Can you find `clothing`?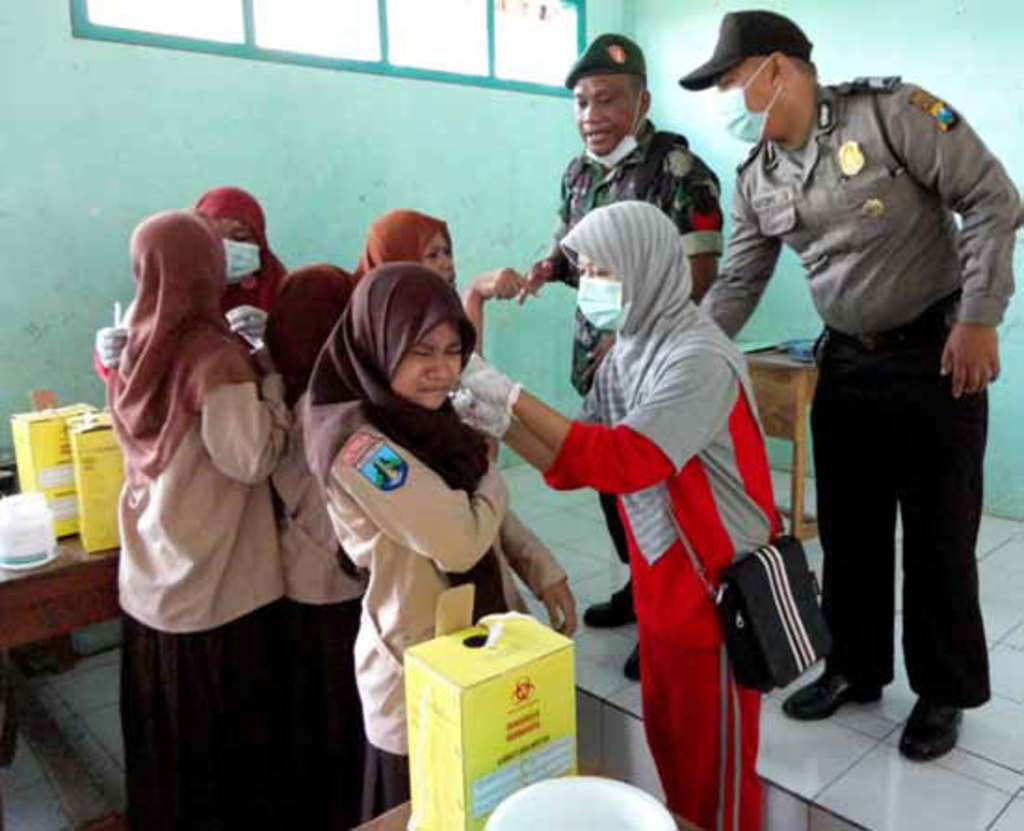
Yes, bounding box: x1=108 y1=310 x2=286 y2=632.
